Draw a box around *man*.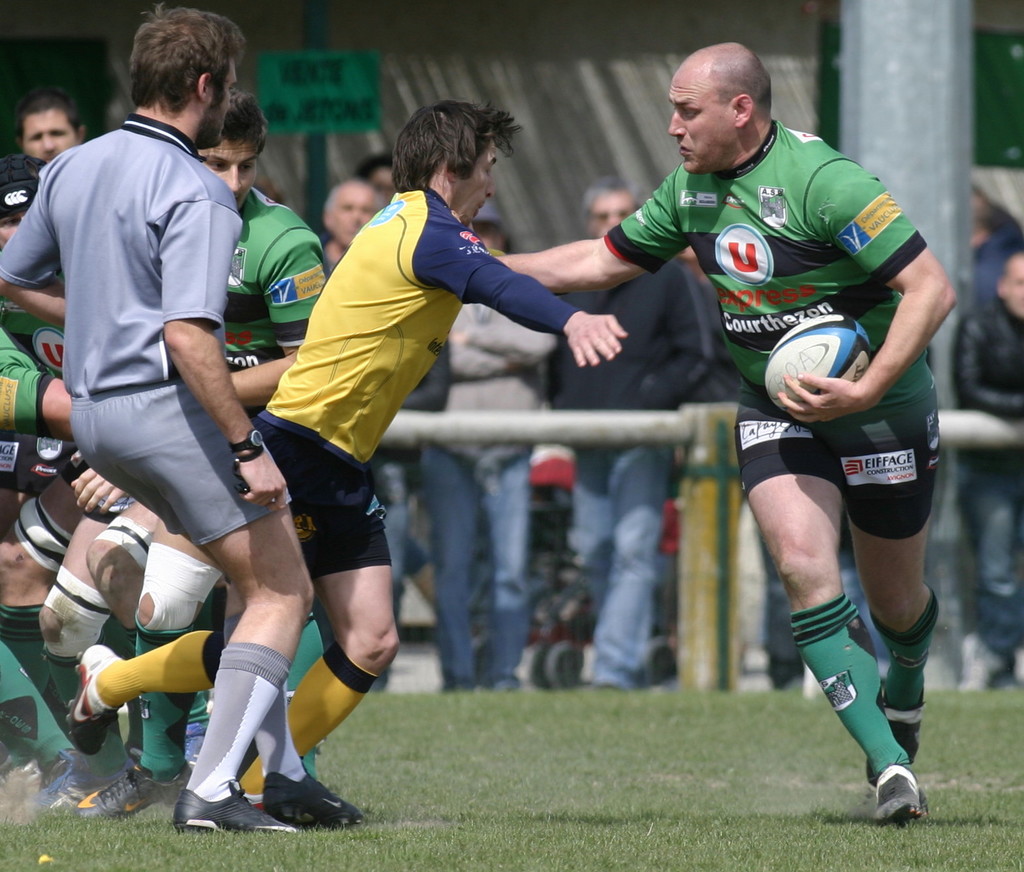
l=545, t=170, r=721, b=686.
